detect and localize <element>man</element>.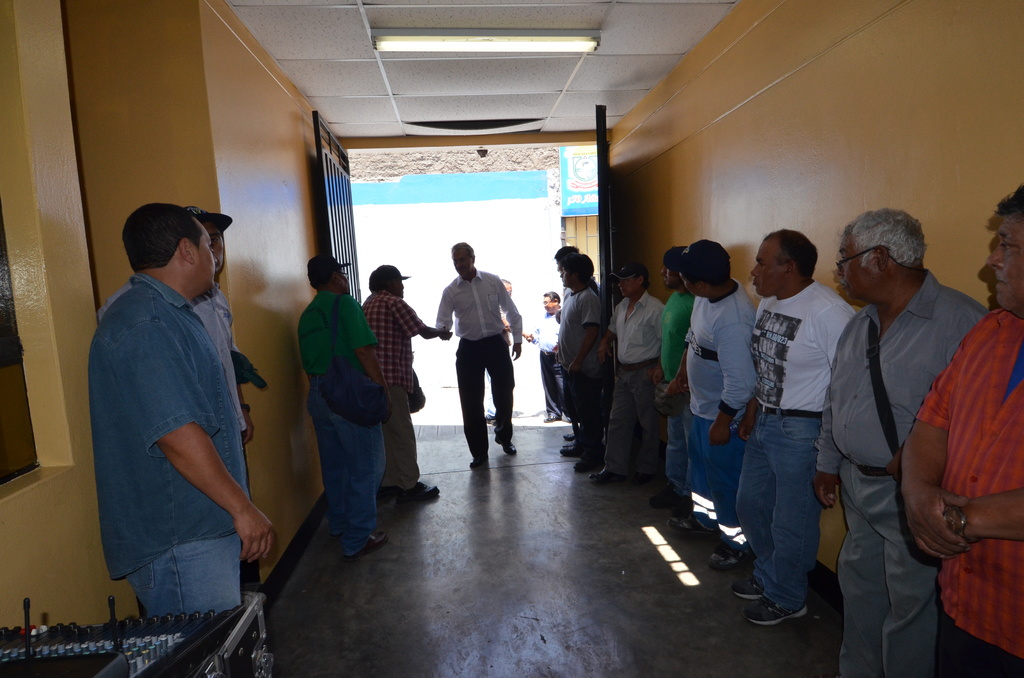
Localized at {"x1": 566, "y1": 254, "x2": 607, "y2": 469}.
